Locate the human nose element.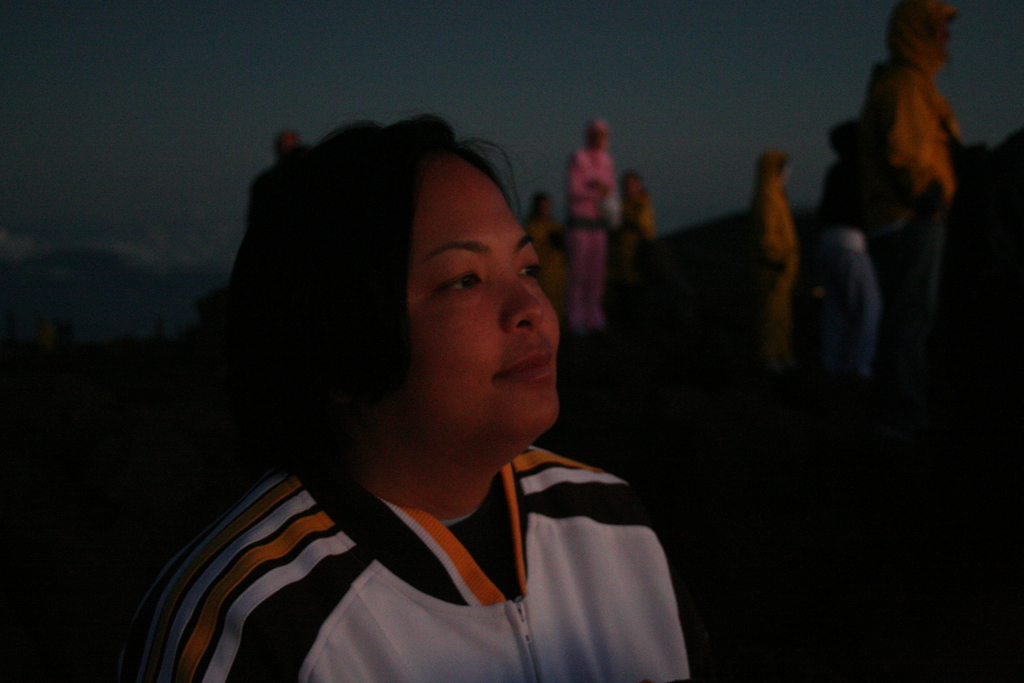
Element bbox: bbox=(502, 278, 545, 336).
